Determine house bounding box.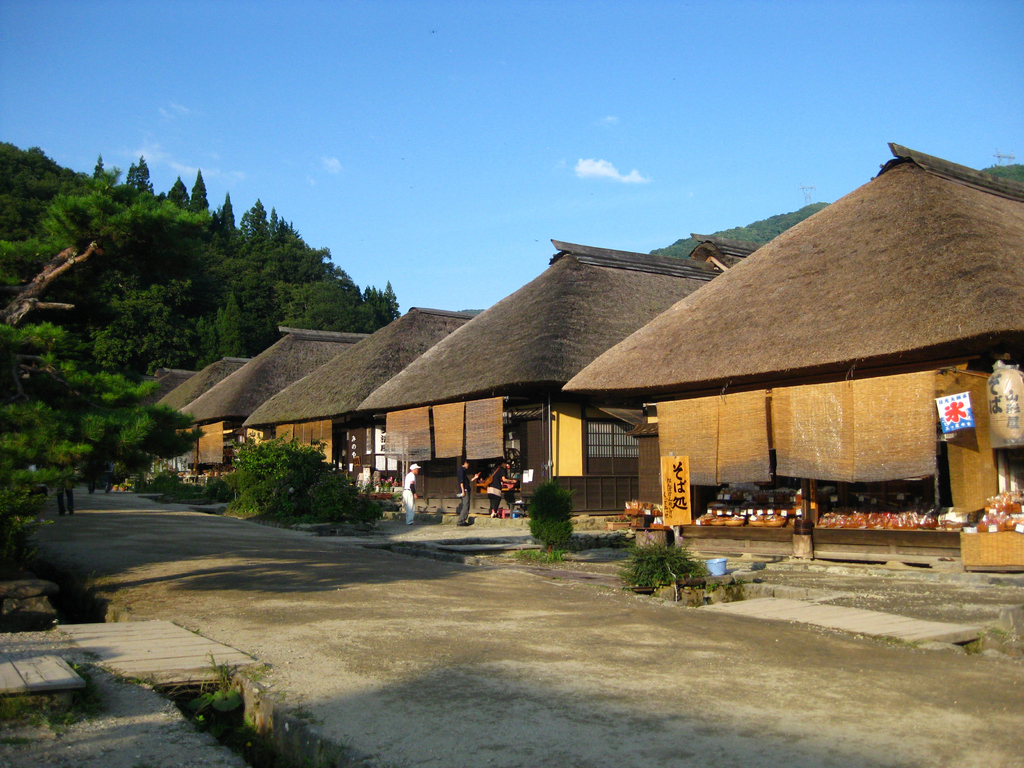
Determined: box=[242, 305, 475, 465].
